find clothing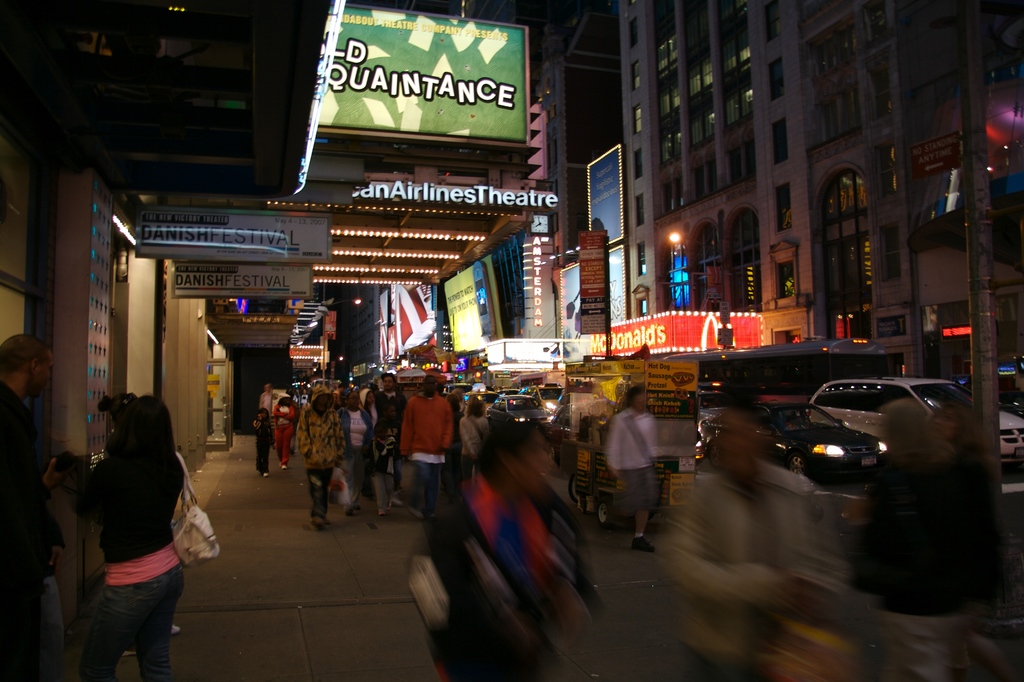
<box>347,398,368,510</box>
